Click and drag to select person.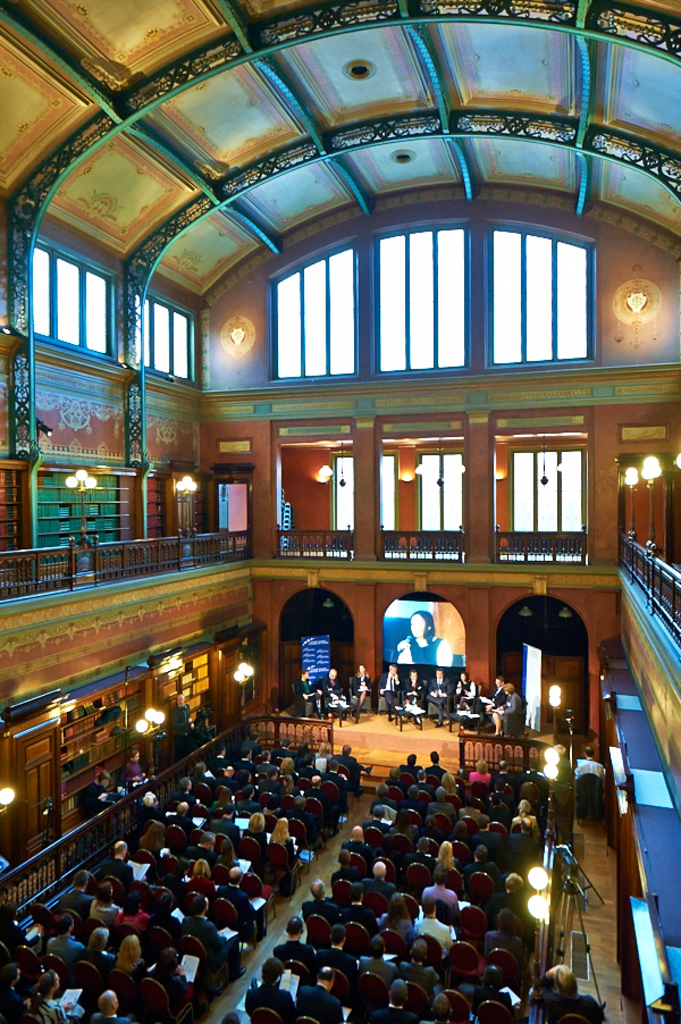
Selection: crop(393, 610, 452, 674).
